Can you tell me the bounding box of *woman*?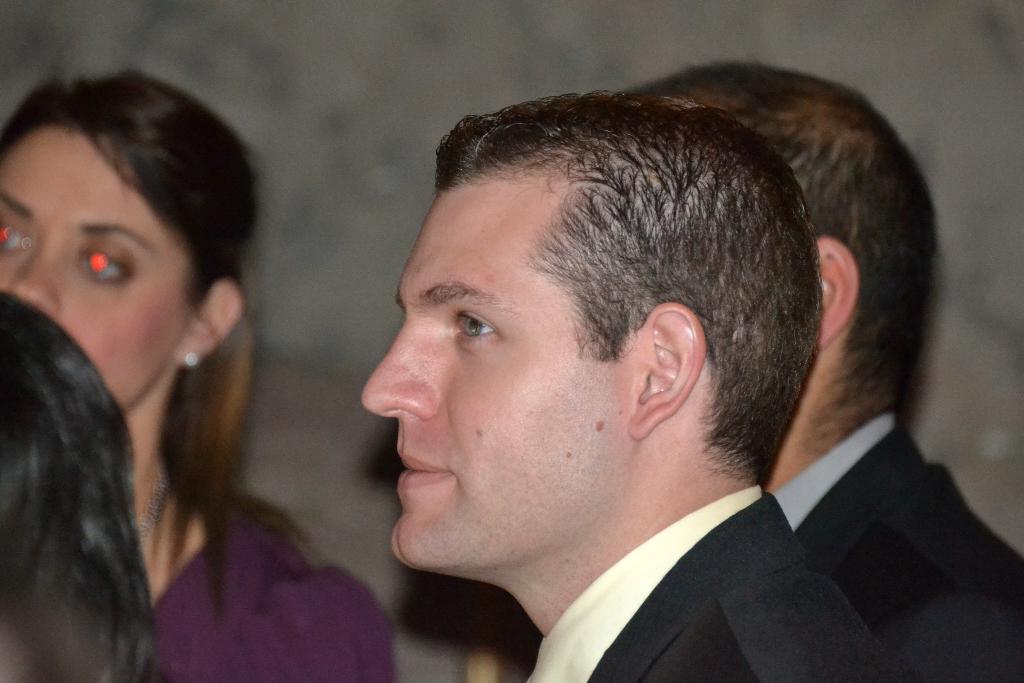
Rect(0, 74, 407, 682).
